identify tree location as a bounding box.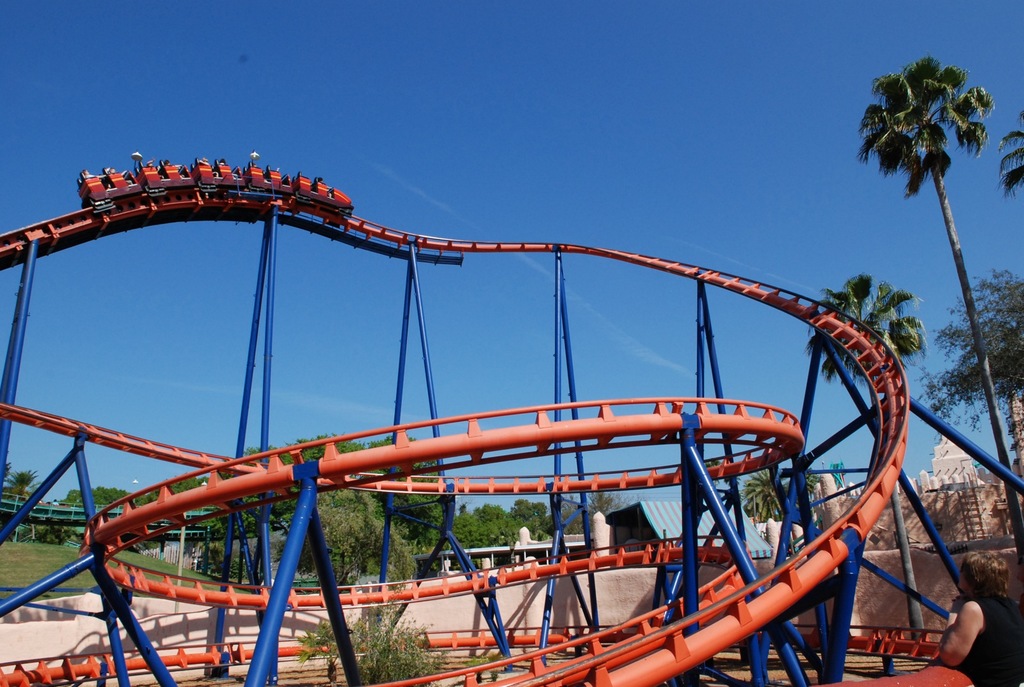
rect(728, 462, 831, 551).
